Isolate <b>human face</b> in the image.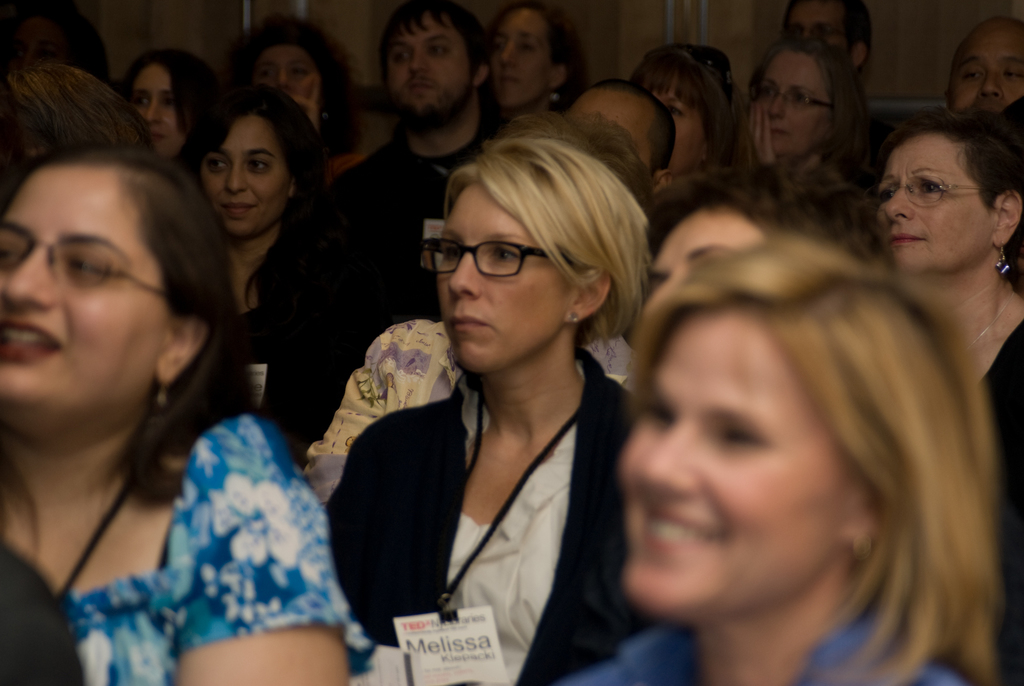
Isolated region: pyautogui.locateOnScreen(386, 16, 467, 111).
